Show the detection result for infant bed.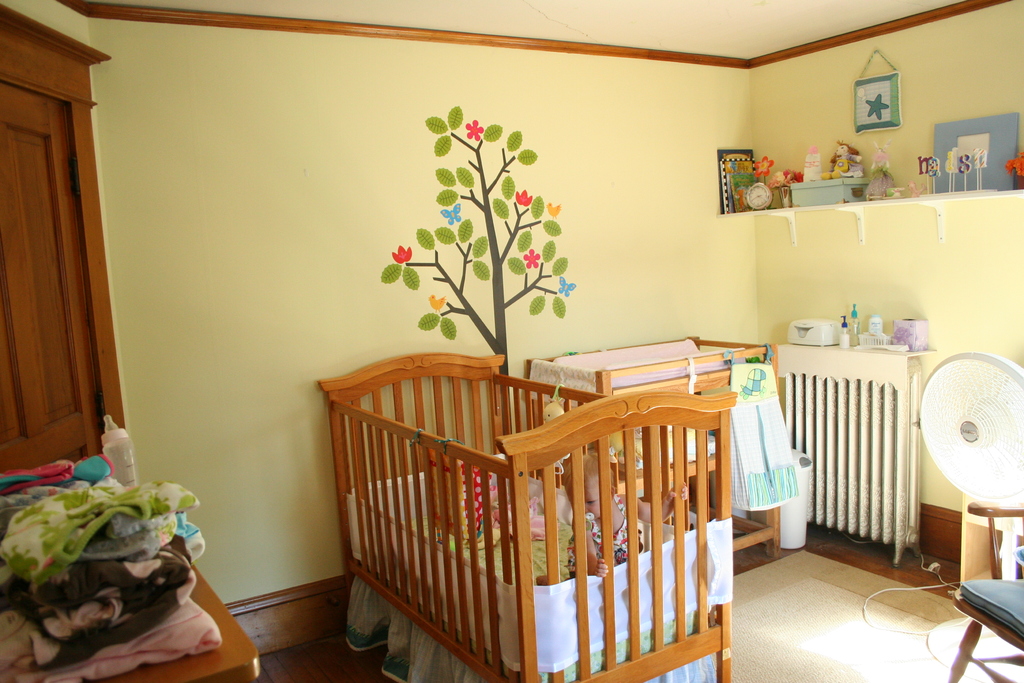
(x1=315, y1=350, x2=732, y2=682).
